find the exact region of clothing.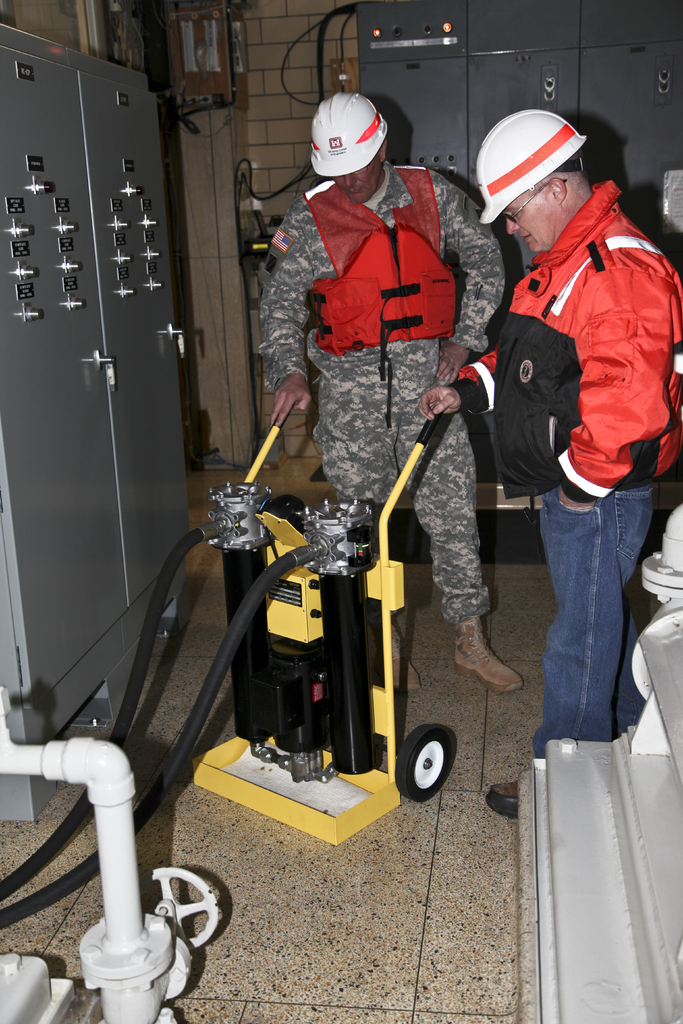
Exact region: bbox=(253, 162, 505, 620).
